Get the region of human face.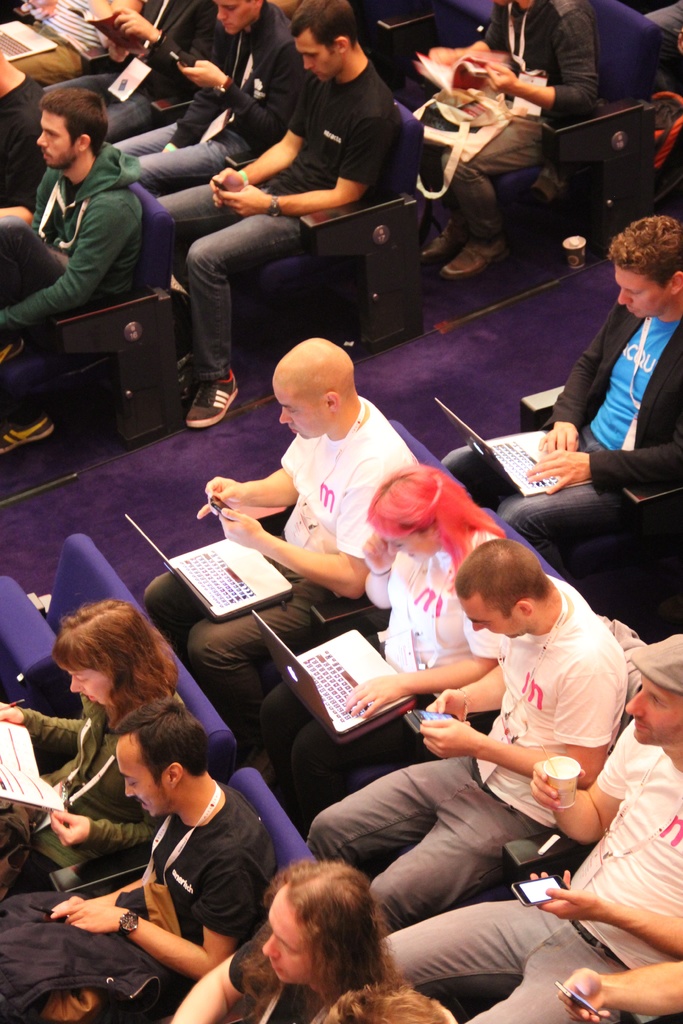
crop(120, 736, 160, 813).
